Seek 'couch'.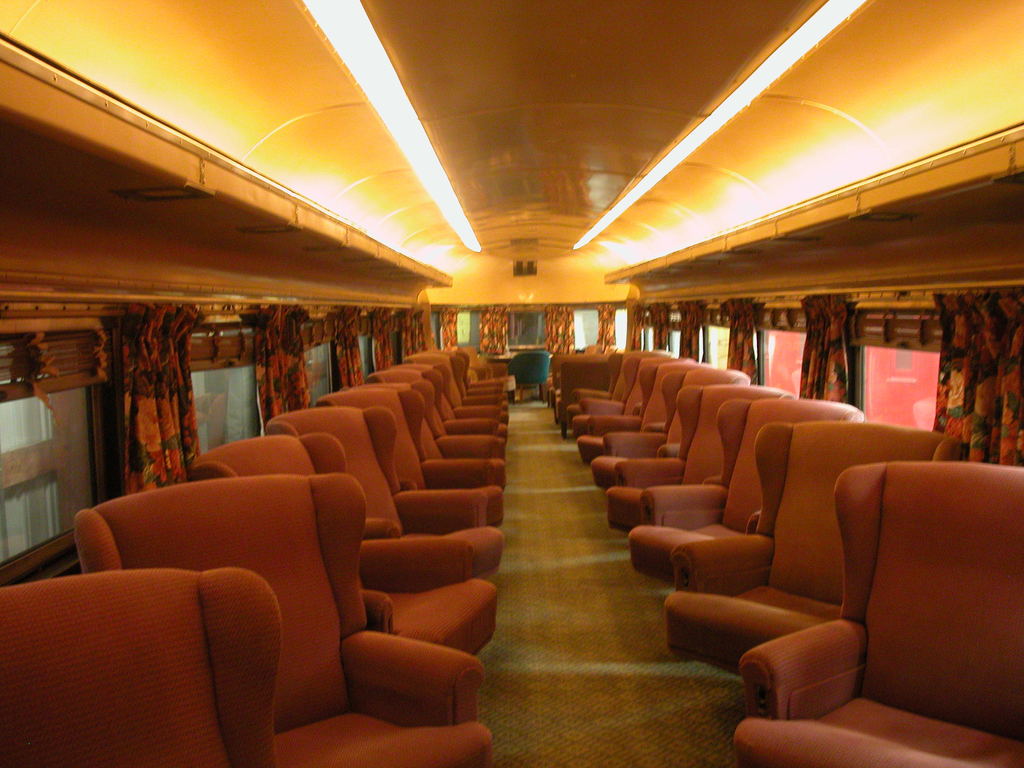
<region>313, 390, 506, 529</region>.
